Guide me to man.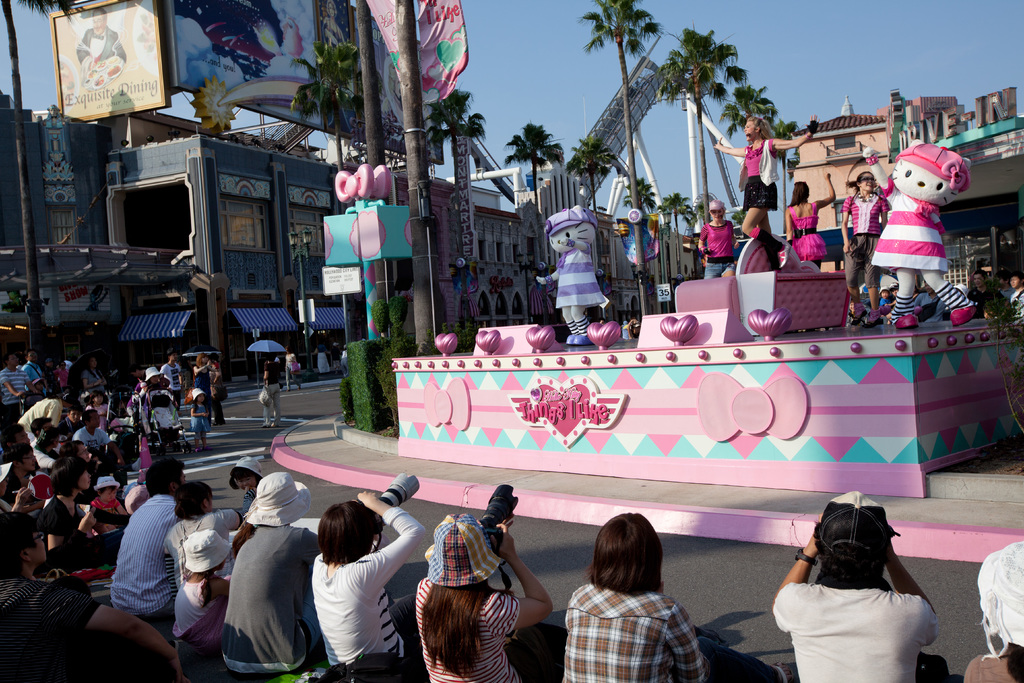
Guidance: BBox(0, 514, 183, 682).
